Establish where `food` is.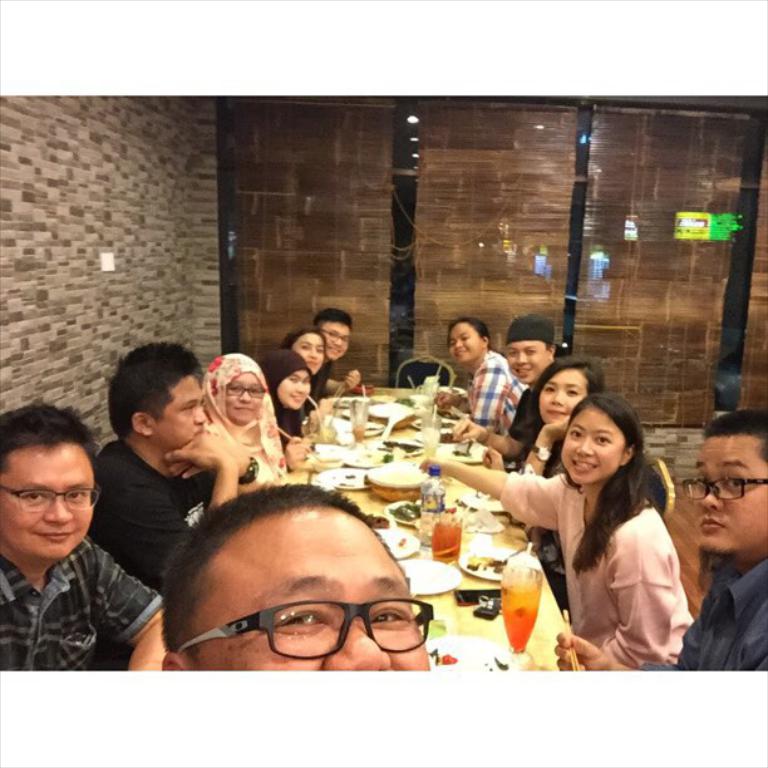
Established at pyautogui.locateOnScreen(494, 586, 541, 654).
